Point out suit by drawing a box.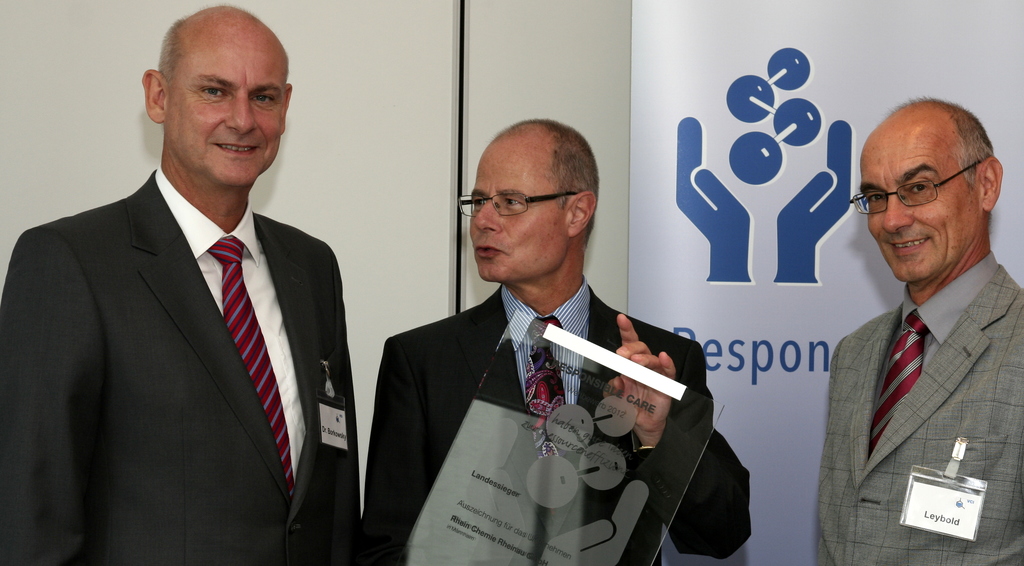
bbox=[0, 166, 360, 565].
